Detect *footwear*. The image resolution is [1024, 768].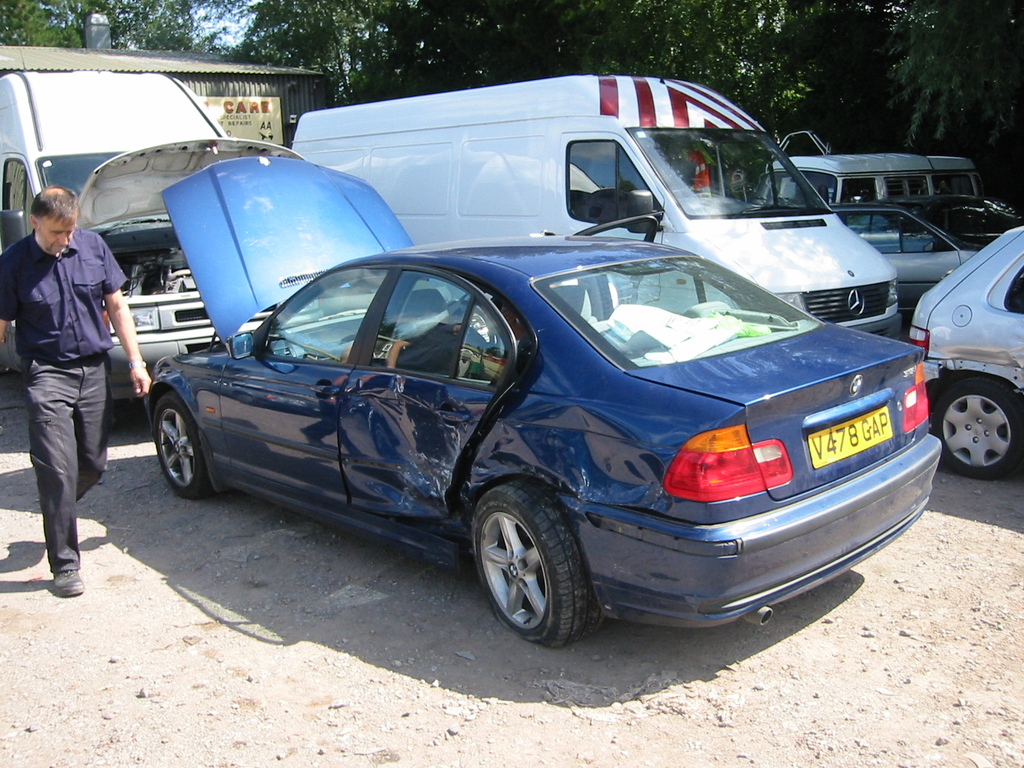
{"x1": 47, "y1": 565, "x2": 86, "y2": 604}.
